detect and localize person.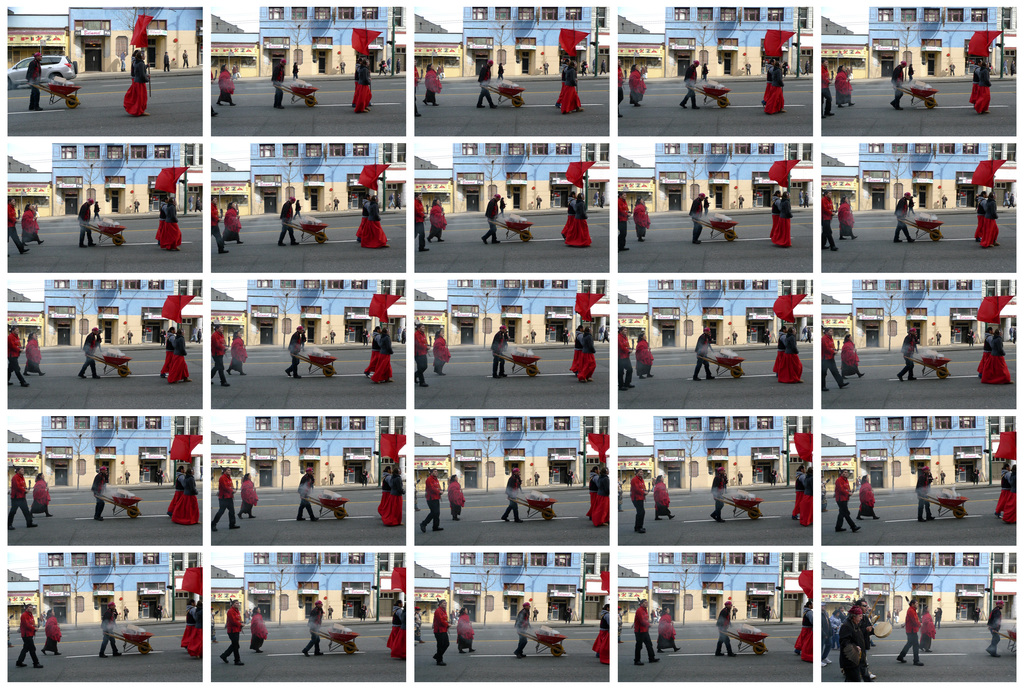
Localized at x1=423, y1=54, x2=444, y2=104.
